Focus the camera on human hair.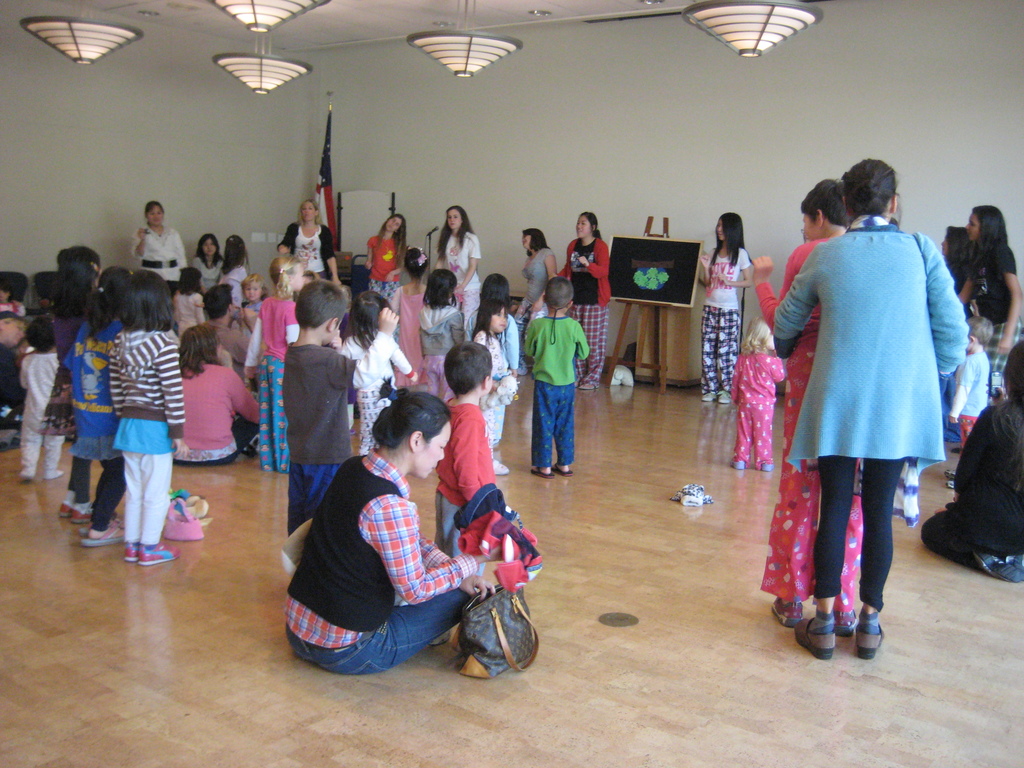
Focus region: l=547, t=277, r=575, b=306.
